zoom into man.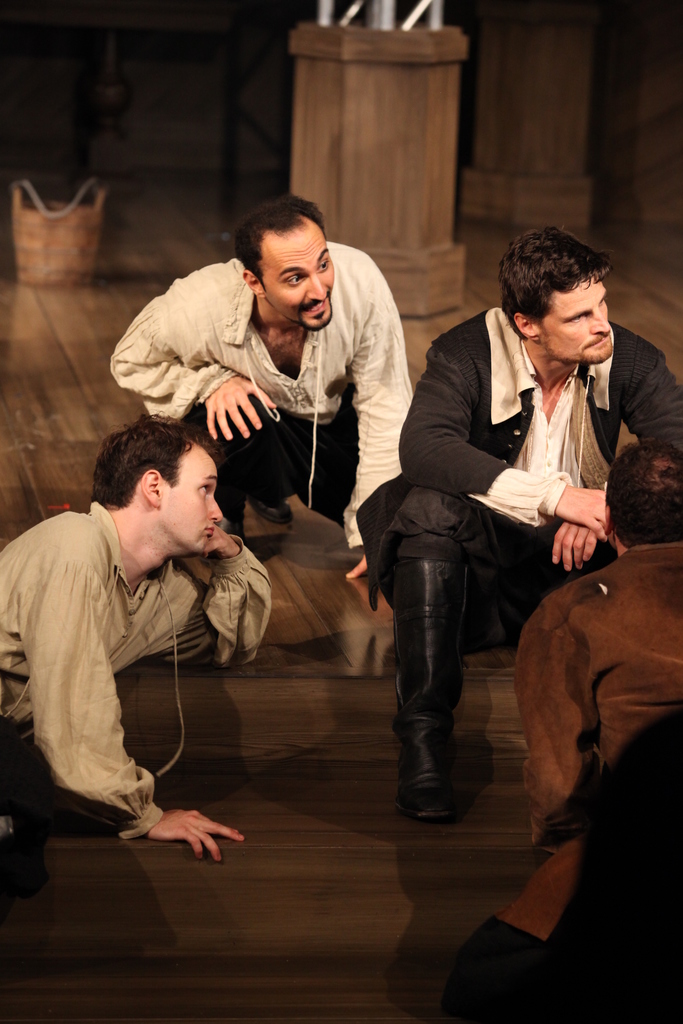
Zoom target: (x1=106, y1=200, x2=420, y2=591).
